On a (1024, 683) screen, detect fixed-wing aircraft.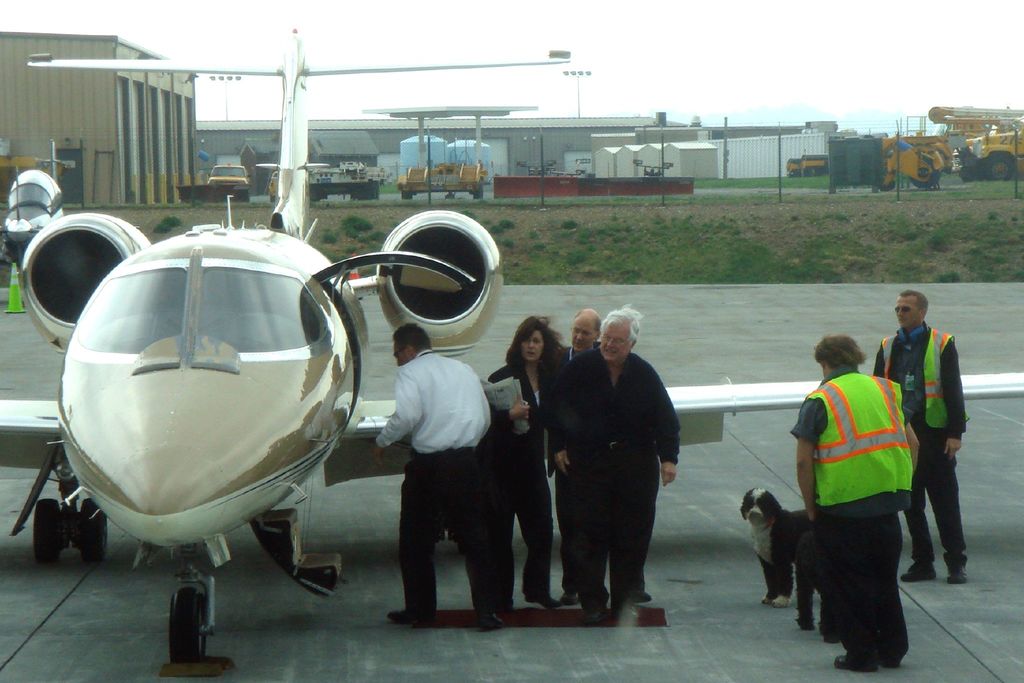
pyautogui.locateOnScreen(0, 17, 1023, 670).
